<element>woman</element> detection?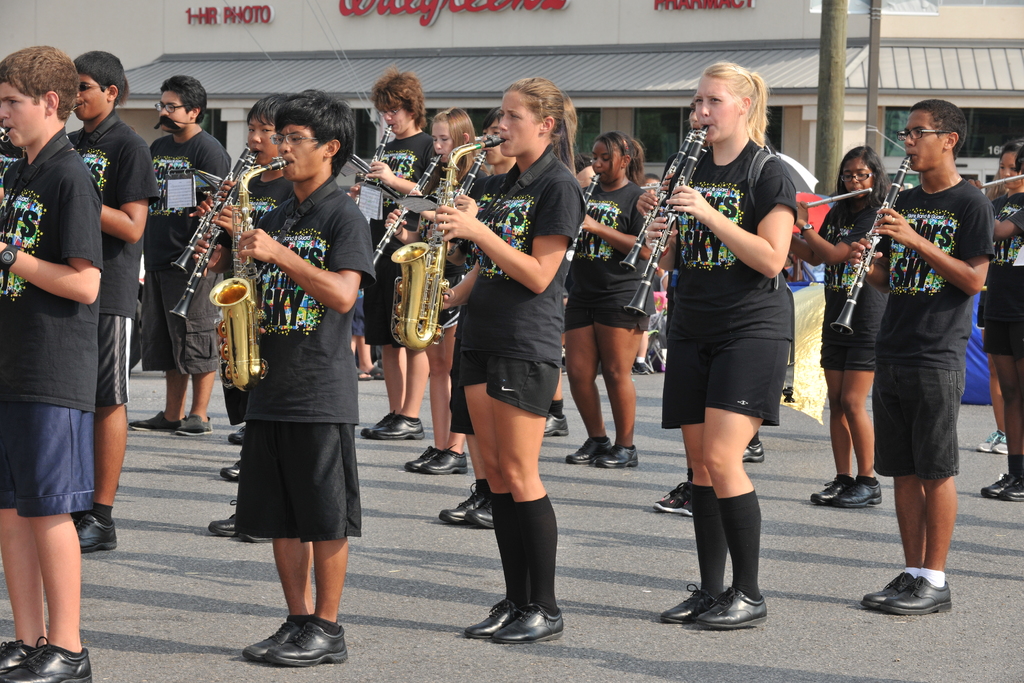
bbox=(657, 97, 821, 619)
